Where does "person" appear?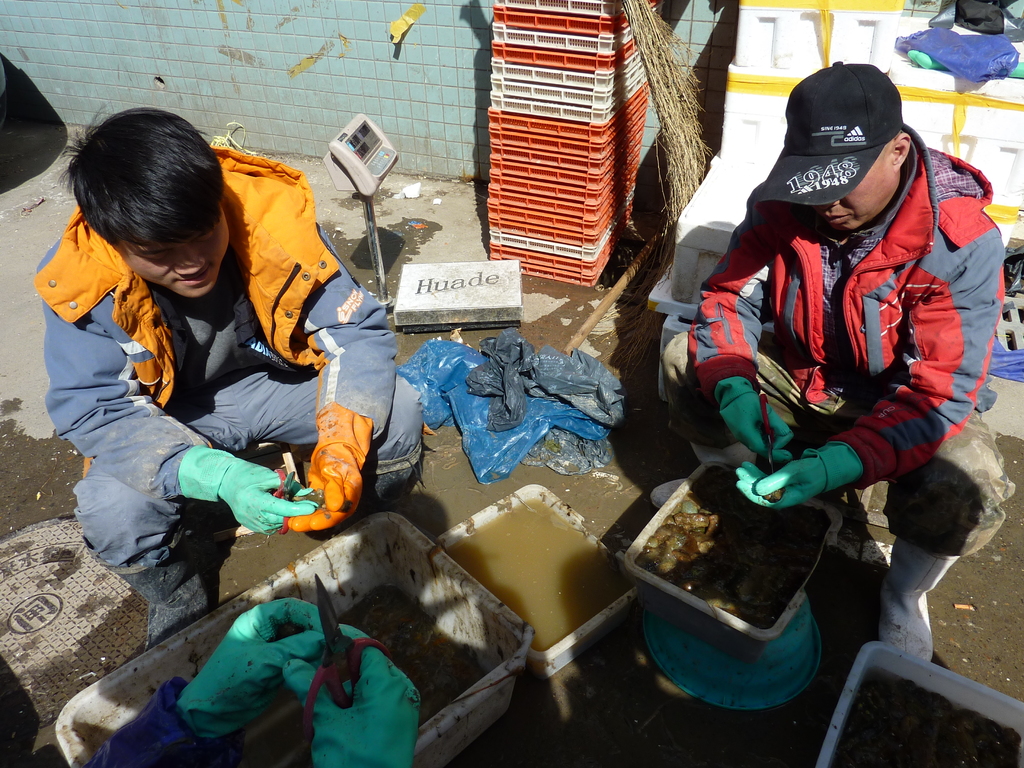
Appears at select_region(648, 54, 1011, 659).
